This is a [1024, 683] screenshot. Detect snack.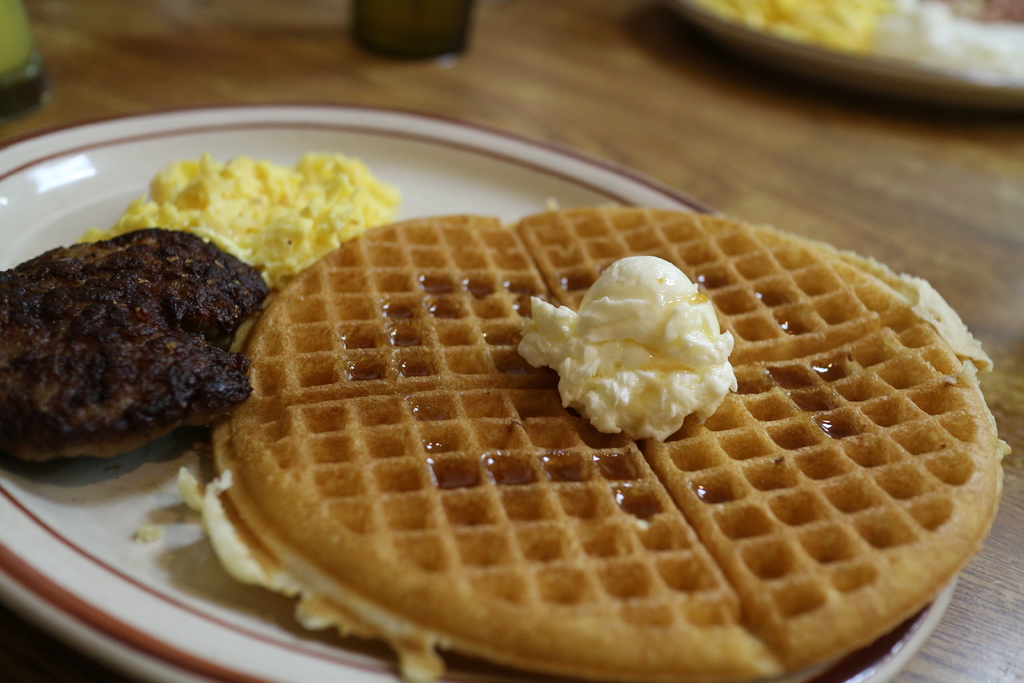
{"left": 183, "top": 209, "right": 1012, "bottom": 678}.
